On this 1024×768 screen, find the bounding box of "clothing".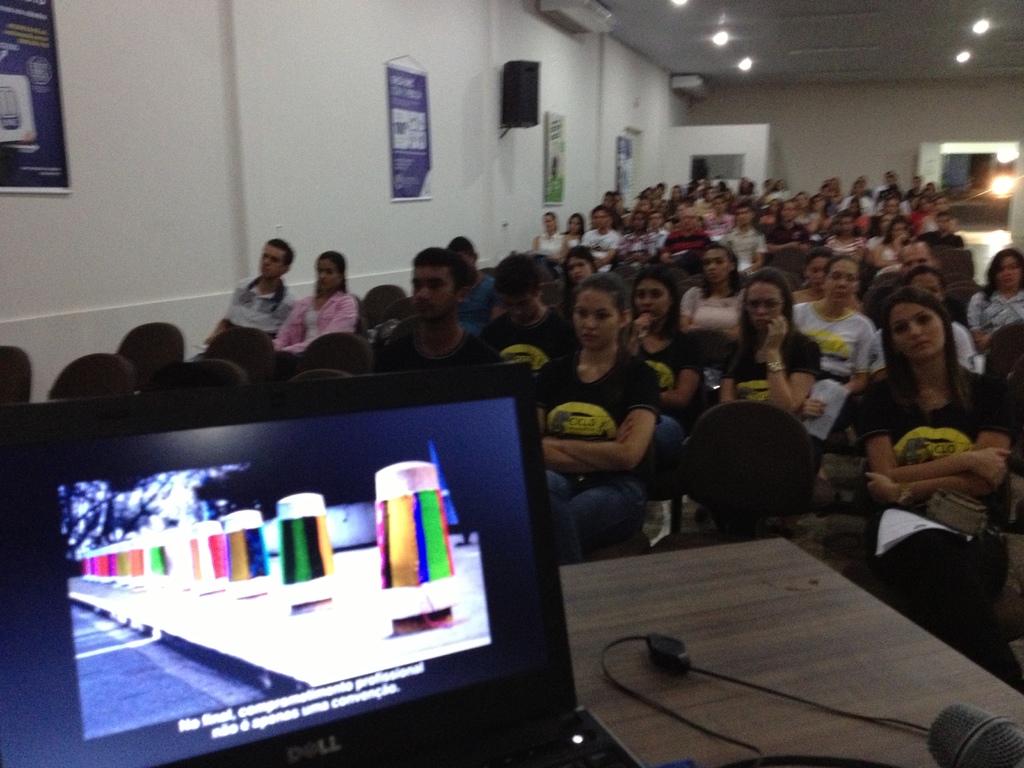
Bounding box: {"left": 880, "top": 239, "right": 898, "bottom": 269}.
